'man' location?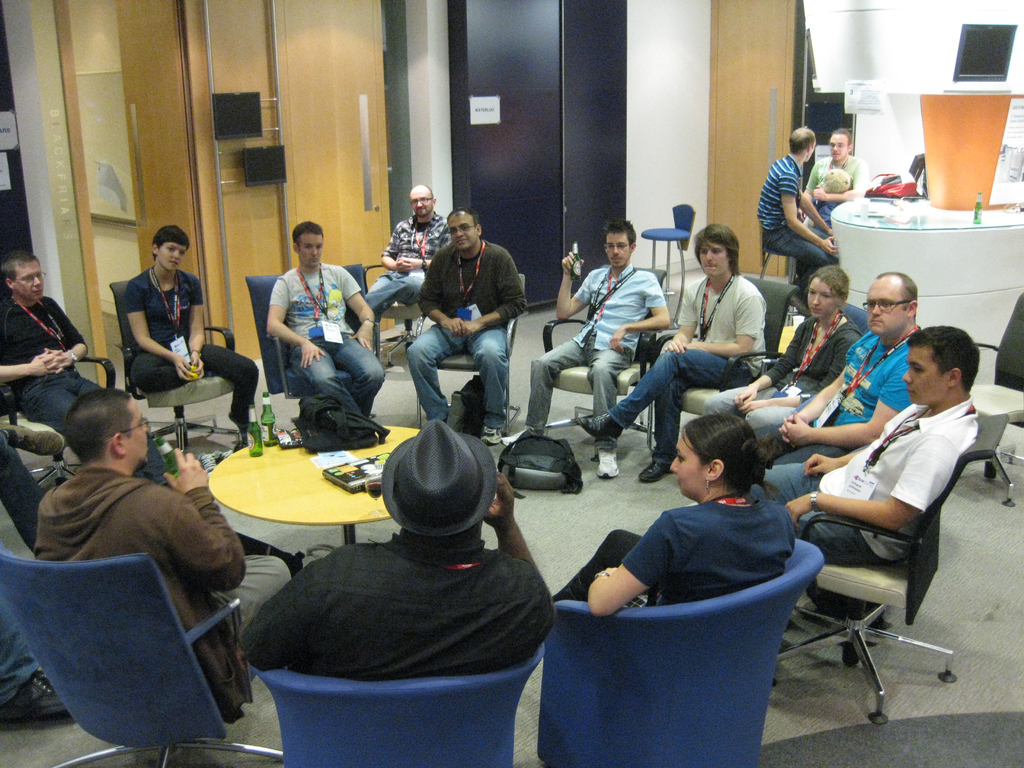
{"left": 501, "top": 223, "right": 667, "bottom": 484}
